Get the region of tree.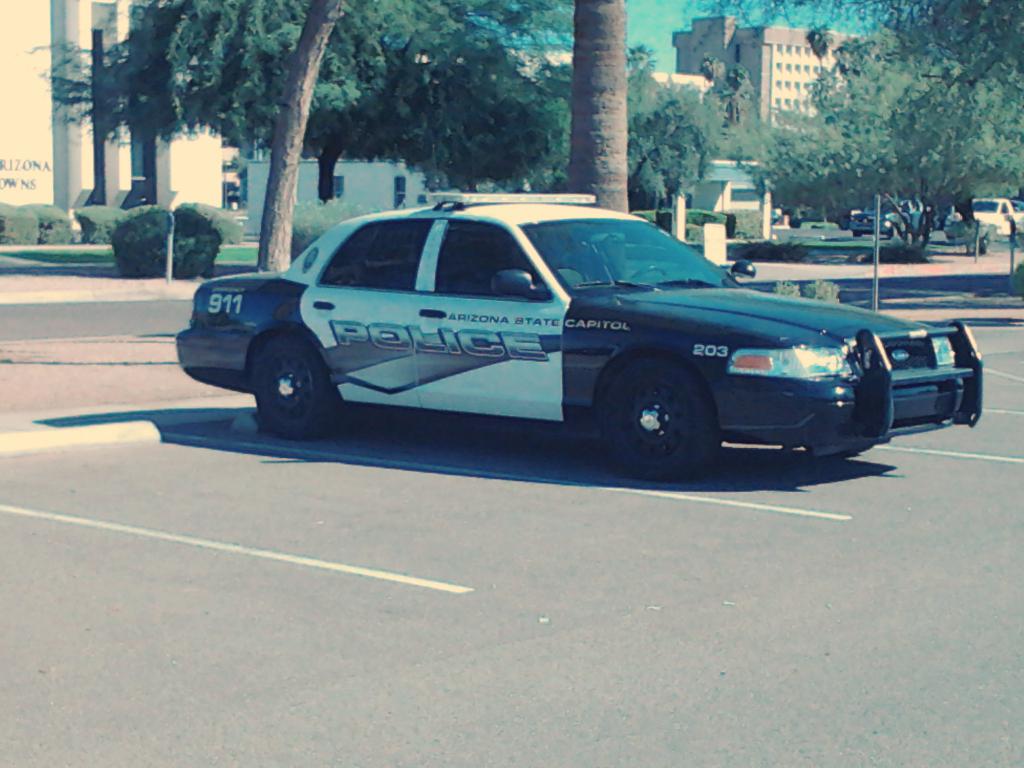
[28,0,574,207].
